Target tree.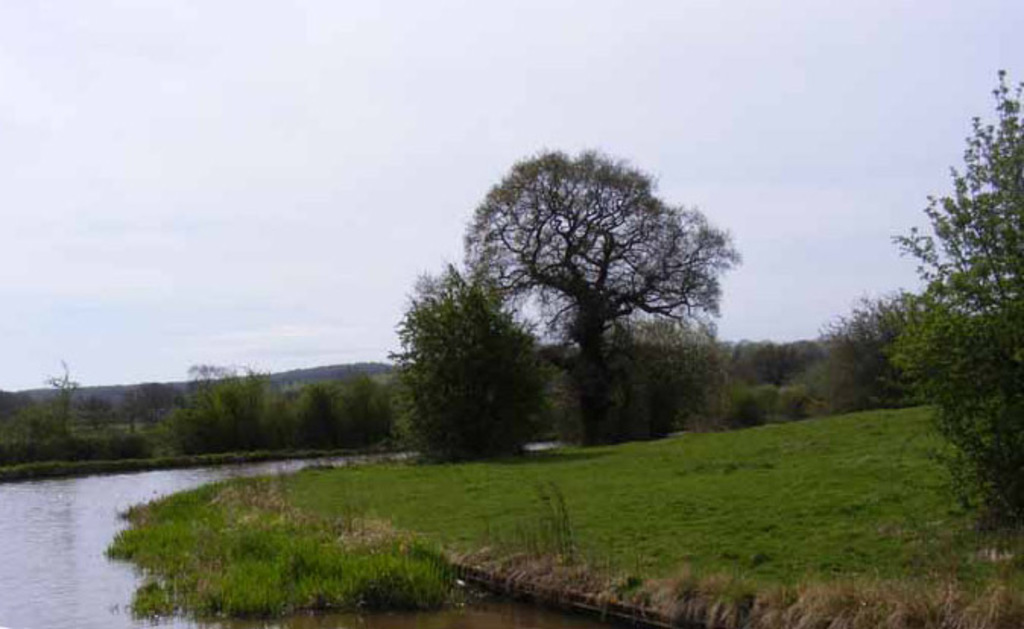
Target region: locate(820, 287, 953, 401).
